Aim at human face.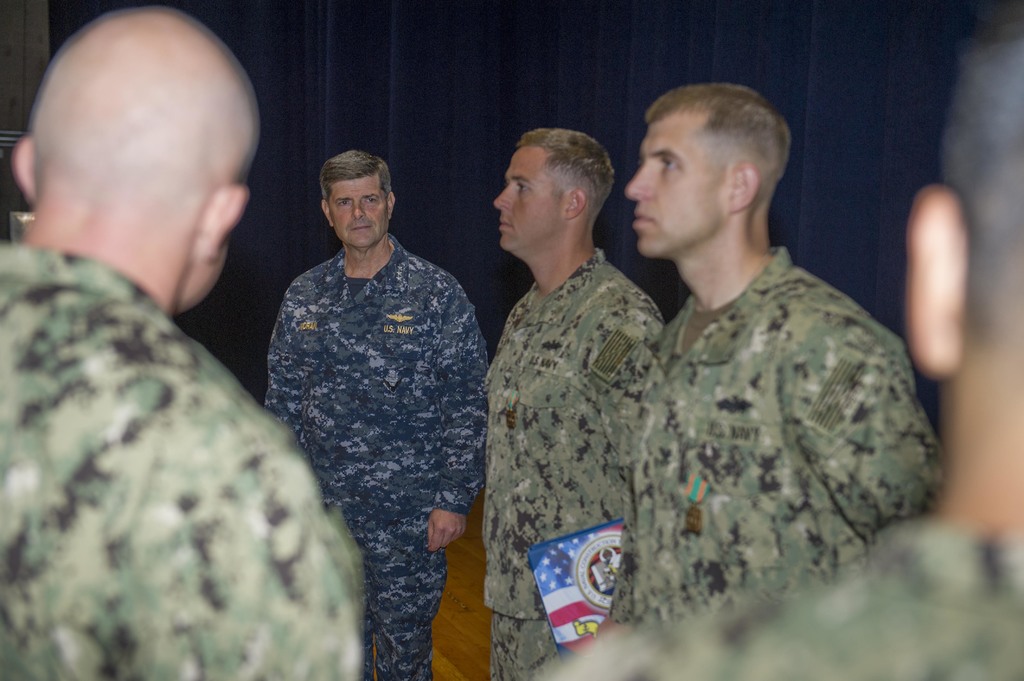
Aimed at select_region(625, 115, 728, 257).
